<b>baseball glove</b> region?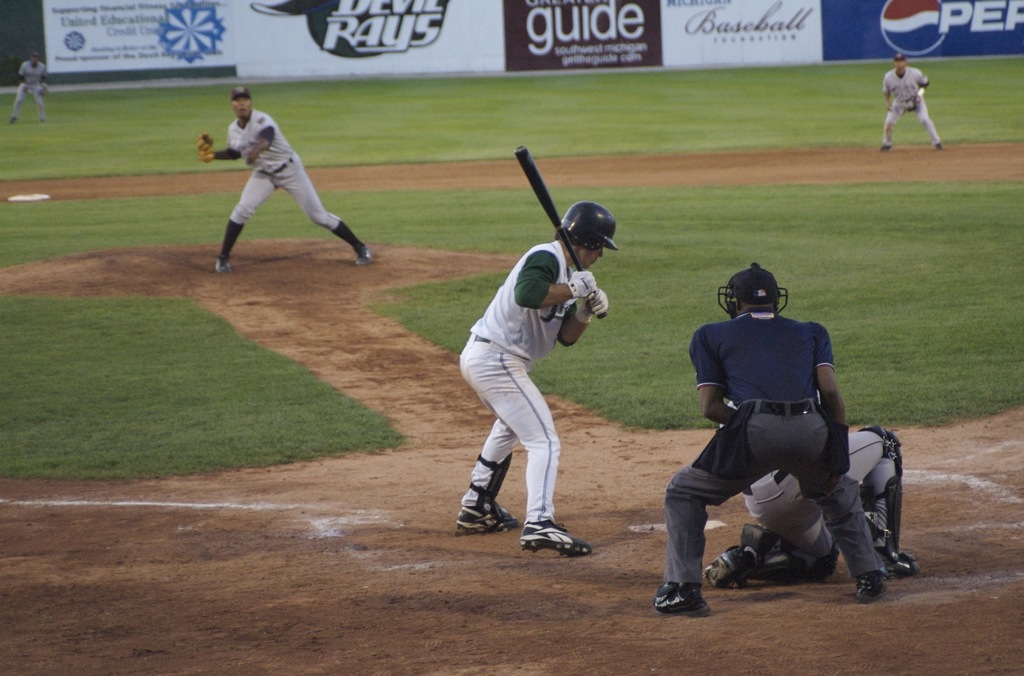
pyautogui.locateOnScreen(43, 84, 50, 96)
